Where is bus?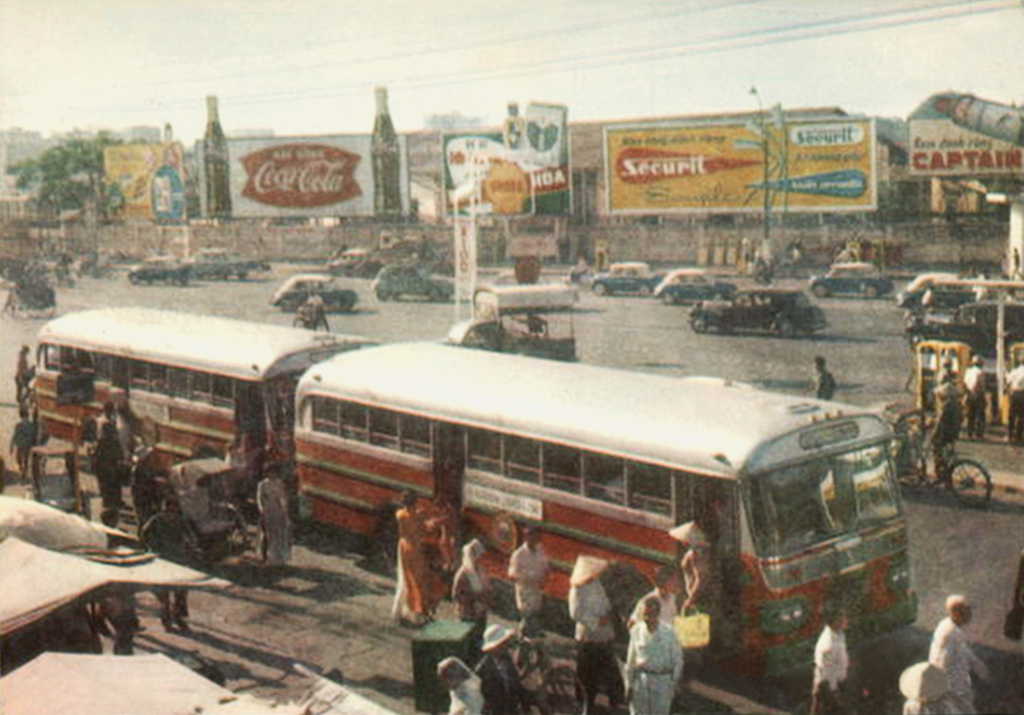
(301, 333, 919, 688).
